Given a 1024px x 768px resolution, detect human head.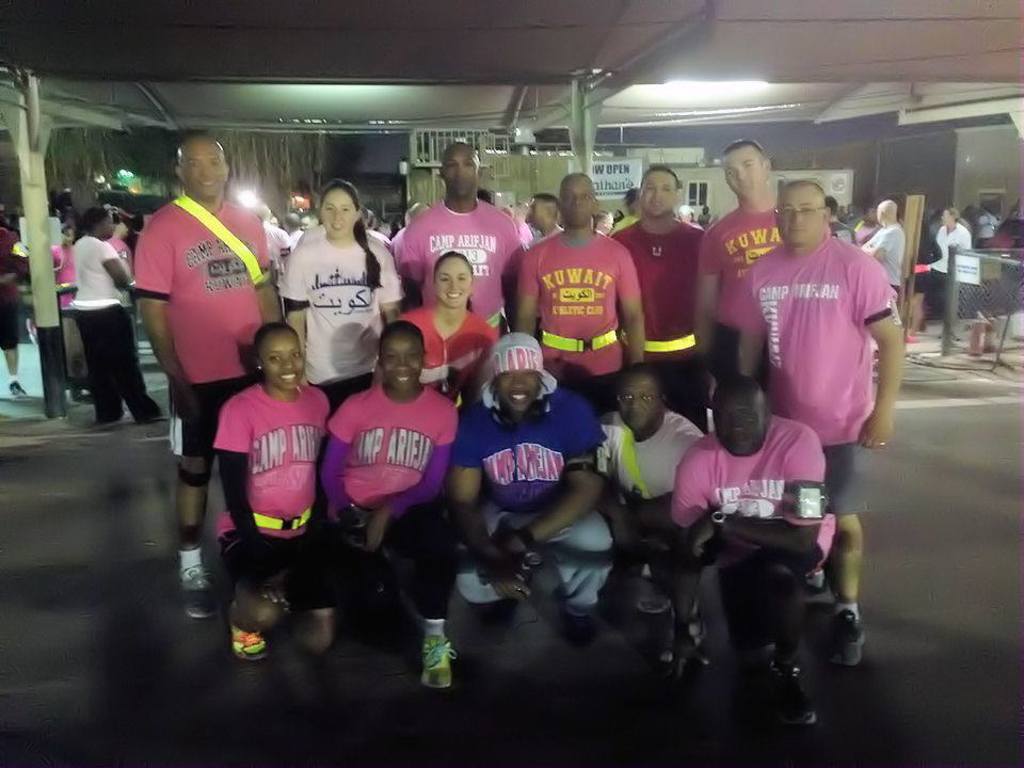
bbox(437, 144, 479, 201).
